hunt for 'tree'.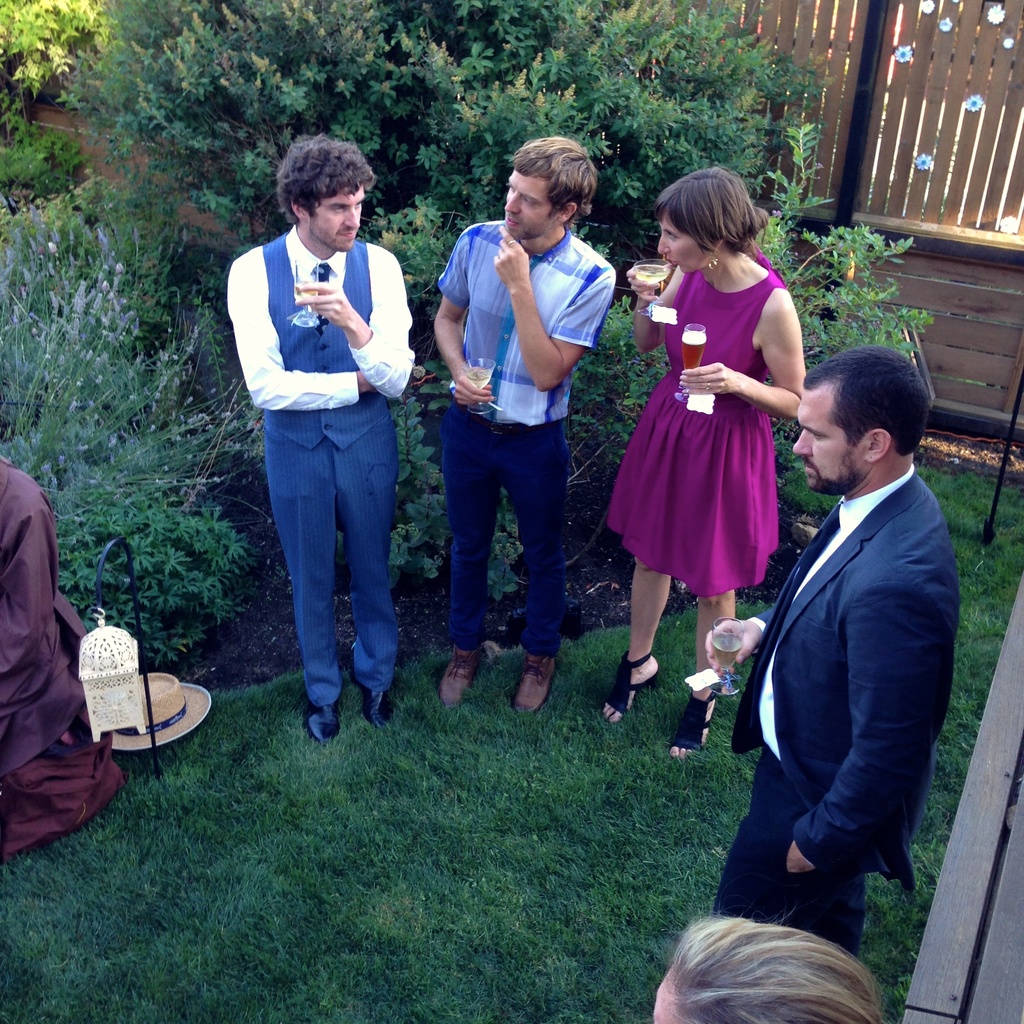
Hunted down at (x1=0, y1=162, x2=283, y2=689).
